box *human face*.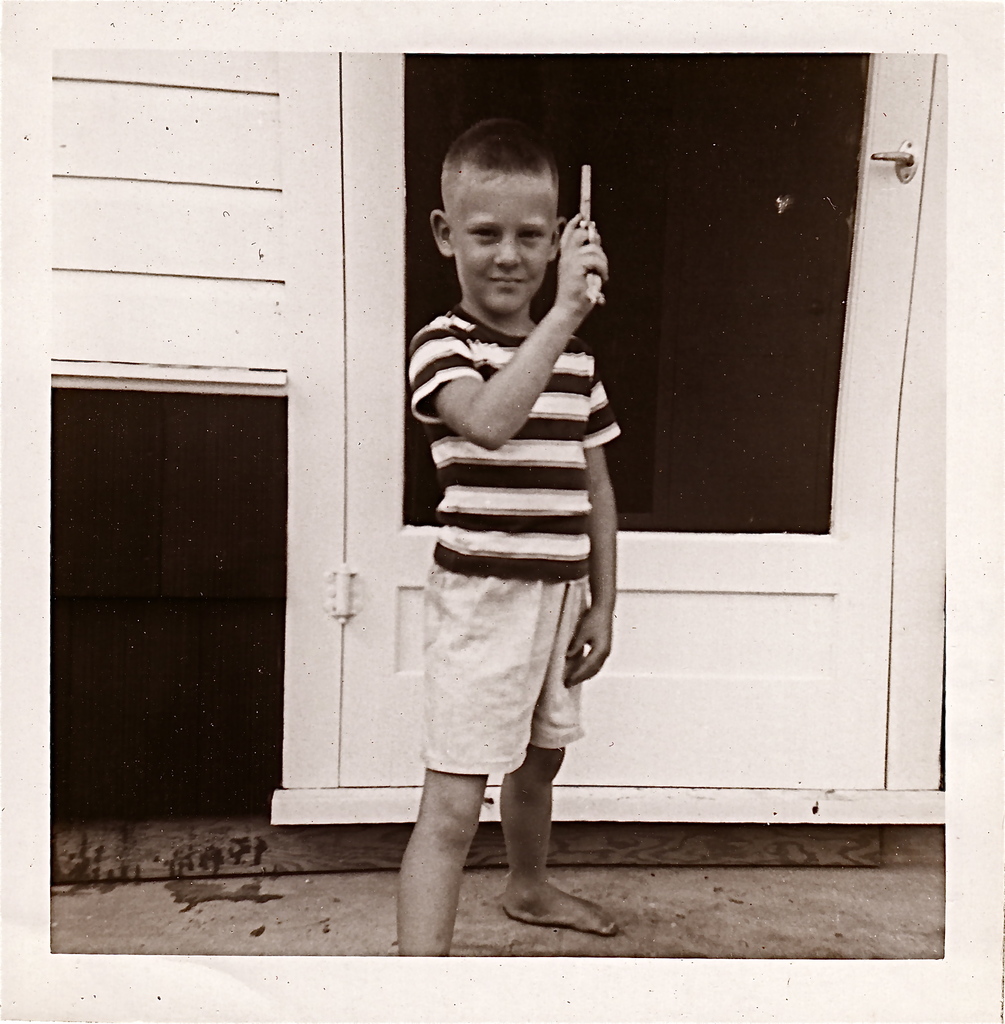
(x1=453, y1=173, x2=558, y2=312).
